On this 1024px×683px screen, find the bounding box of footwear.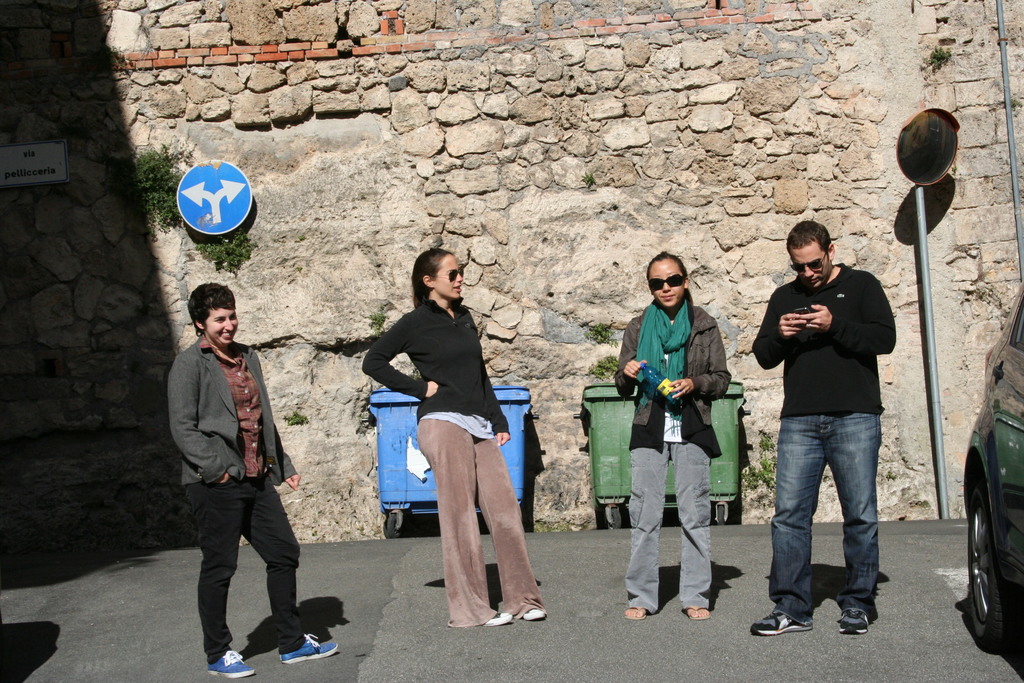
Bounding box: (522, 605, 557, 621).
